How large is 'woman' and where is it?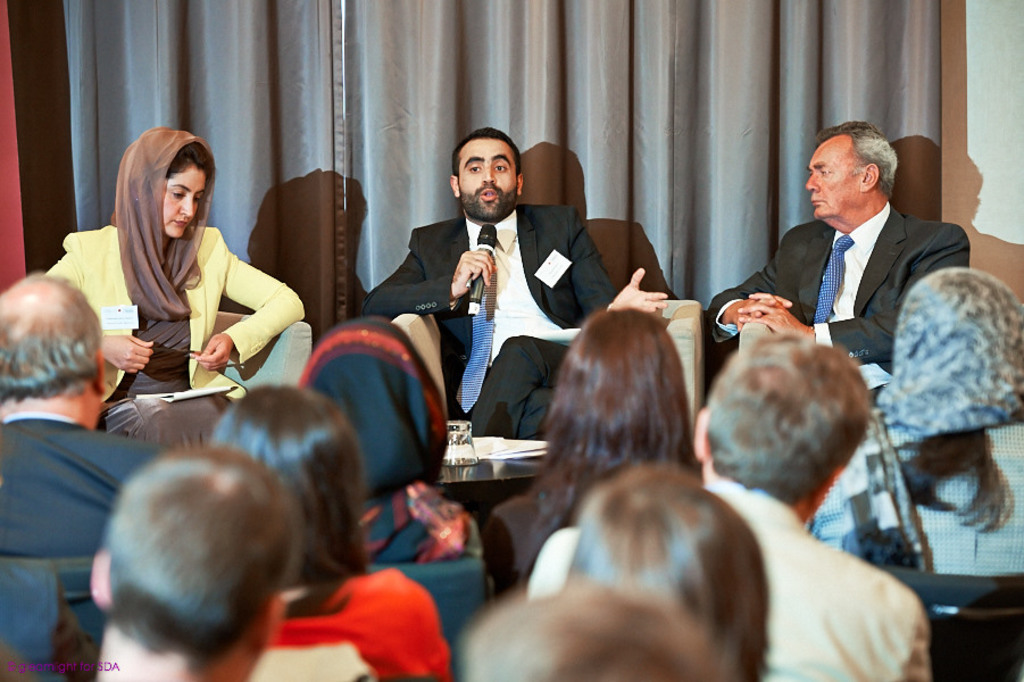
Bounding box: box(298, 325, 496, 581).
